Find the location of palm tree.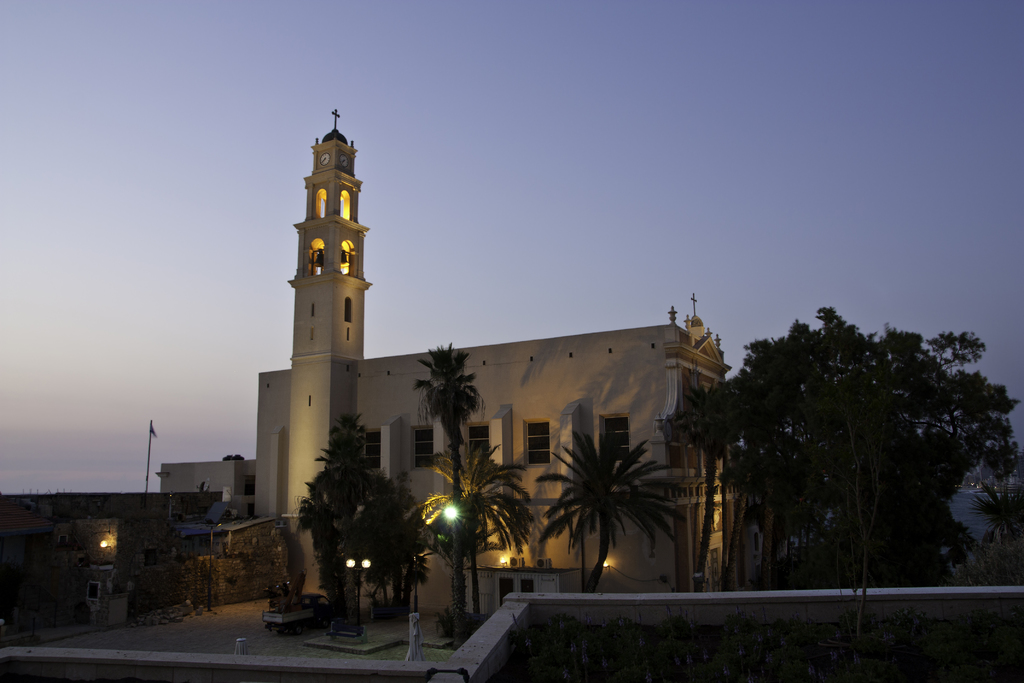
Location: <box>420,445,524,603</box>.
